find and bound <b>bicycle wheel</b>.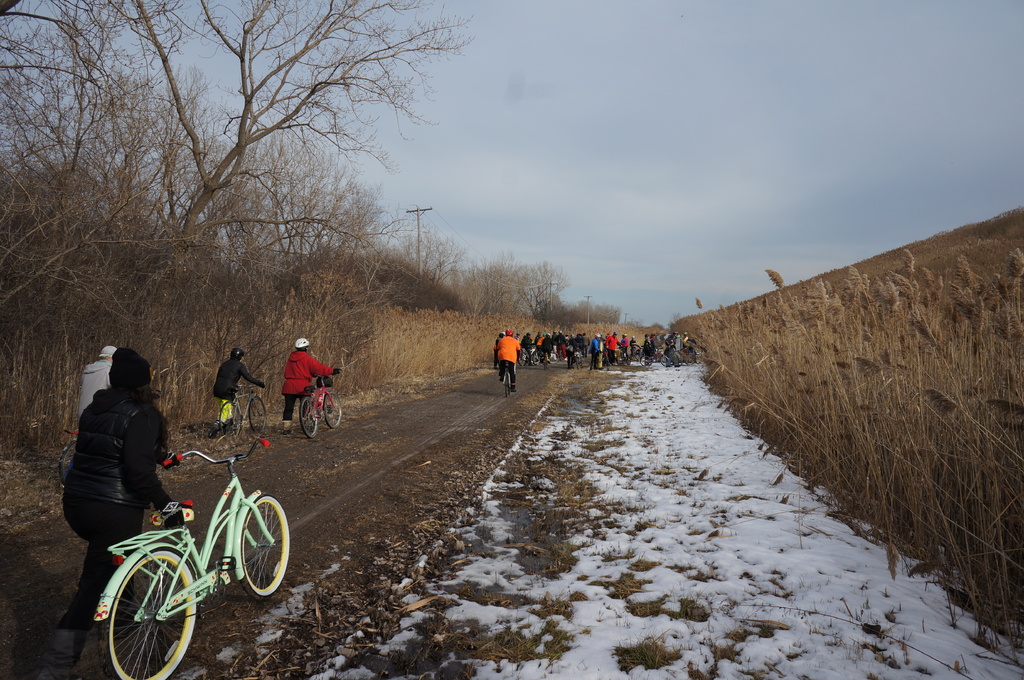
Bound: x1=660 y1=355 x2=669 y2=368.
